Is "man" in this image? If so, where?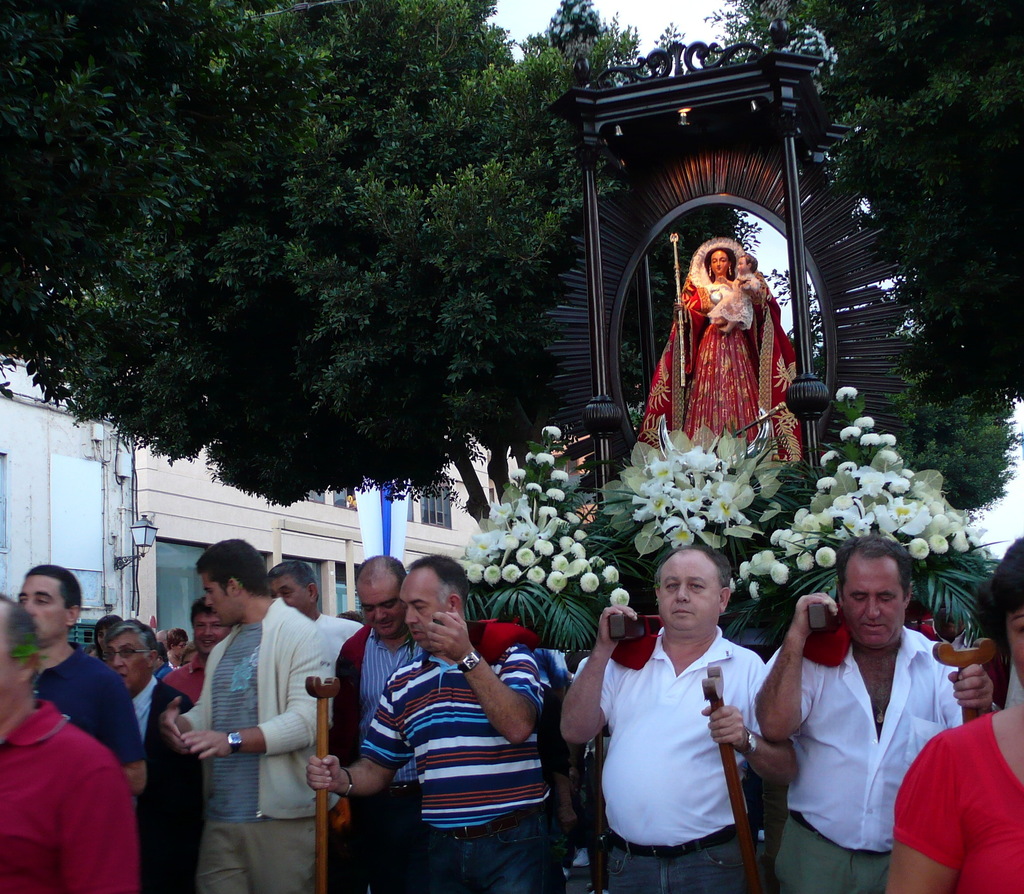
Yes, at pyautogui.locateOnScreen(99, 619, 205, 893).
